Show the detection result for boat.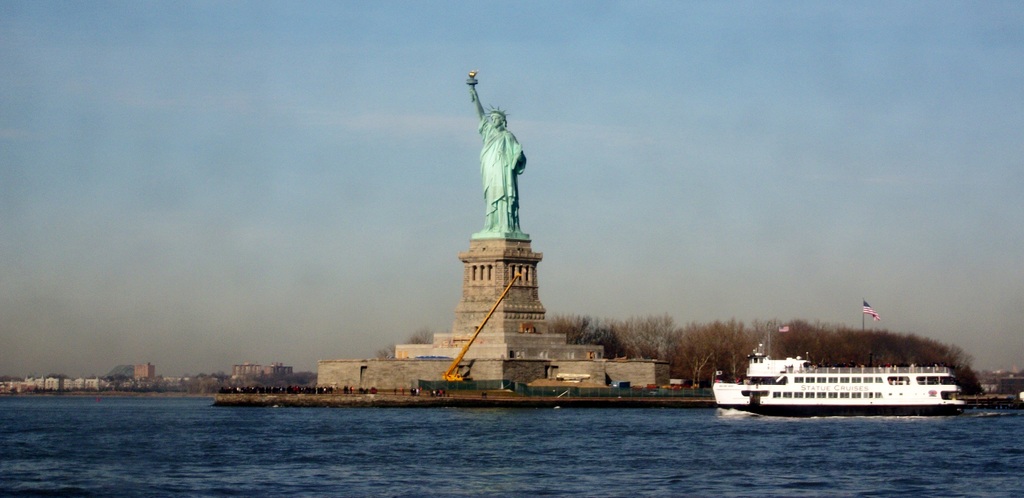
[left=718, top=334, right=961, bottom=415].
